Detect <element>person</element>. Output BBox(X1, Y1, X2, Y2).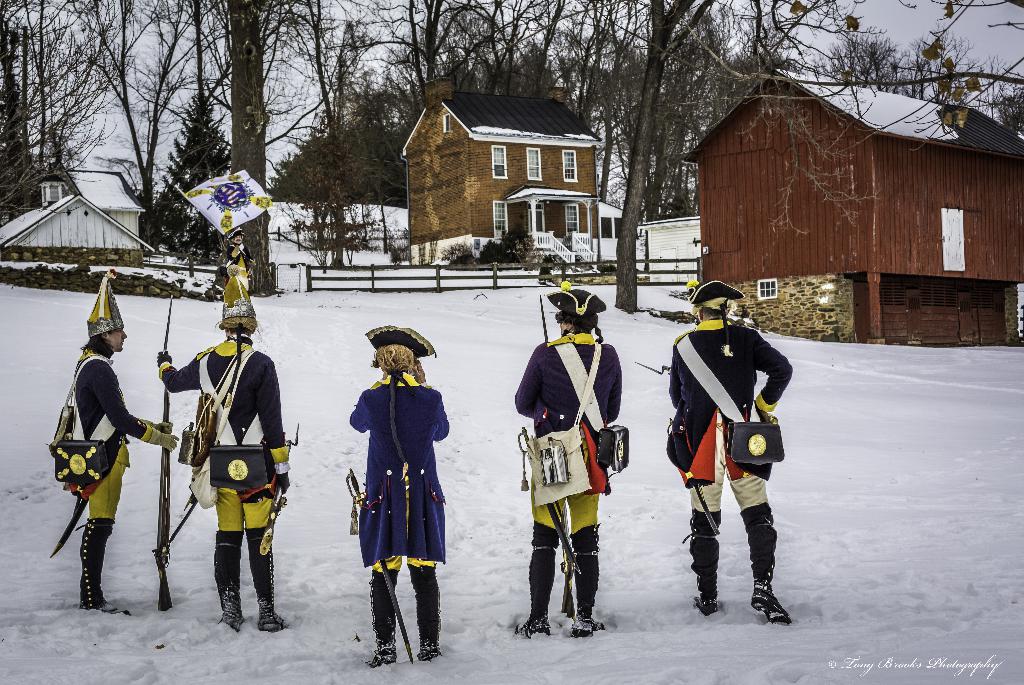
BBox(665, 281, 792, 622).
